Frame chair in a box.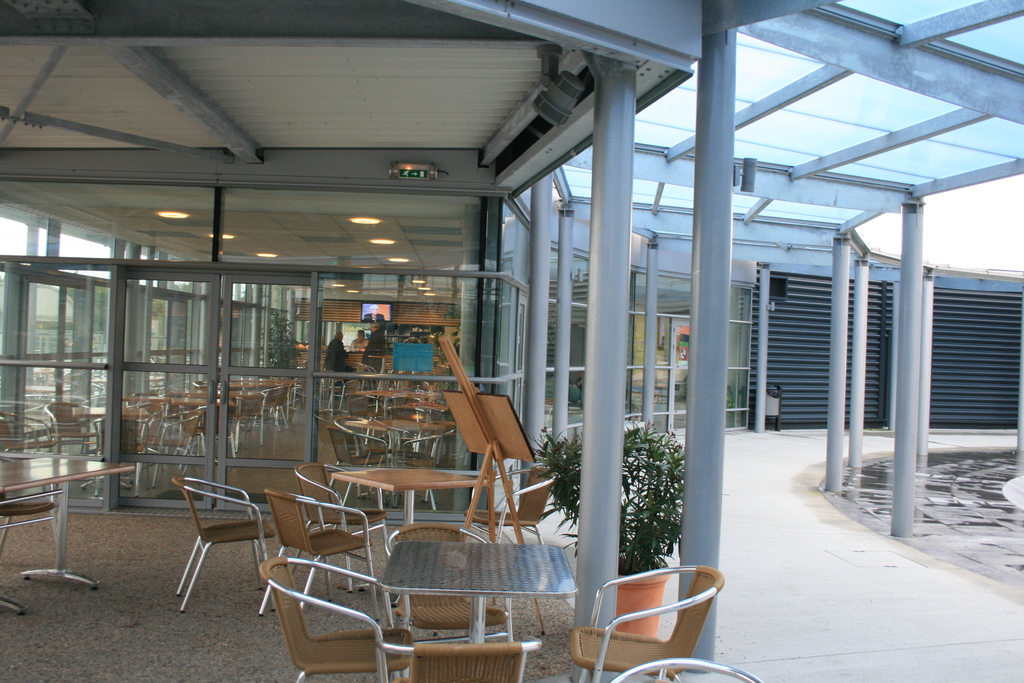
{"left": 188, "top": 397, "right": 247, "bottom": 478}.
